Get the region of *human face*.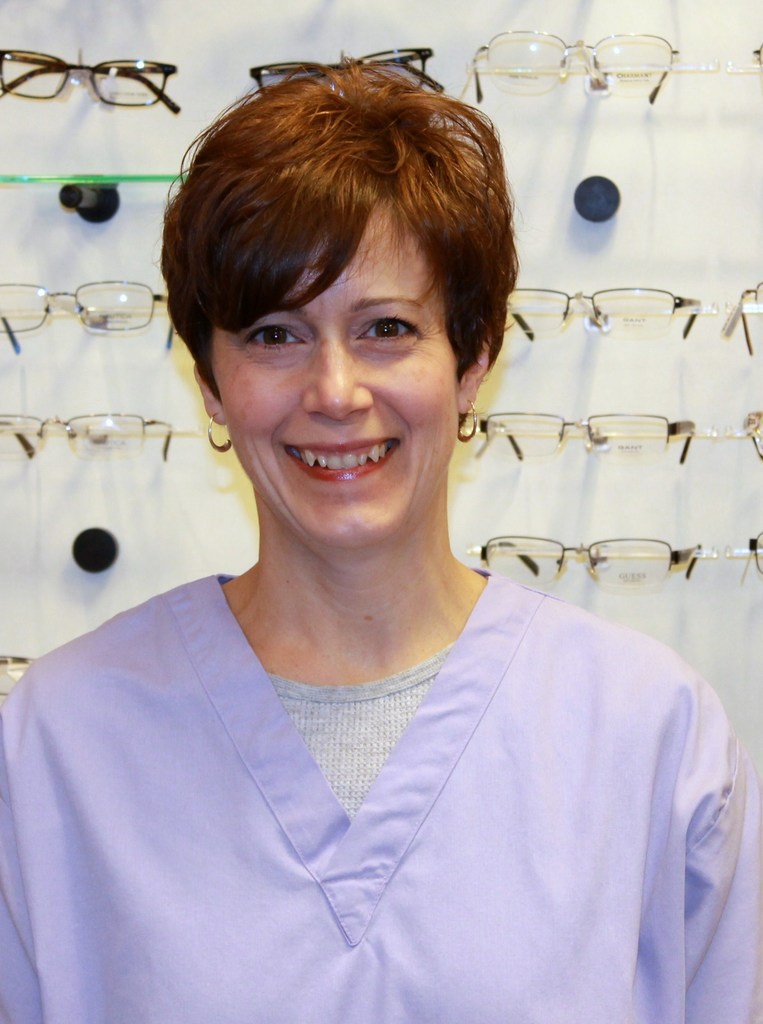
216 182 462 559.
